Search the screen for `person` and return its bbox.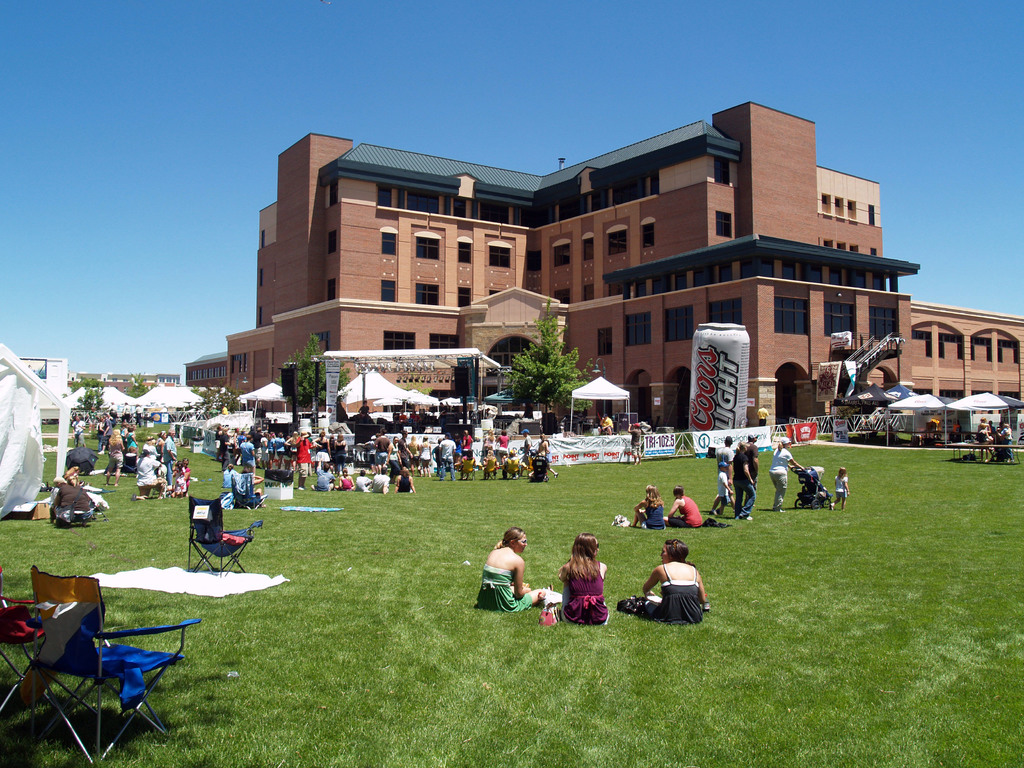
Found: [729,445,755,520].
